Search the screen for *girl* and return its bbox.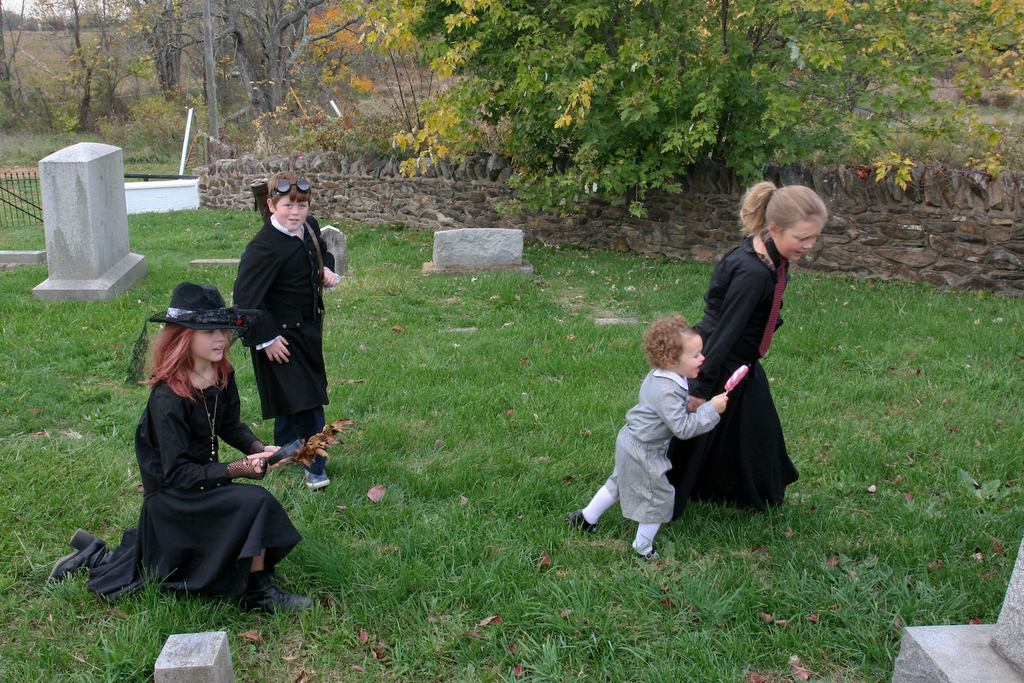
Found: BBox(42, 287, 318, 615).
